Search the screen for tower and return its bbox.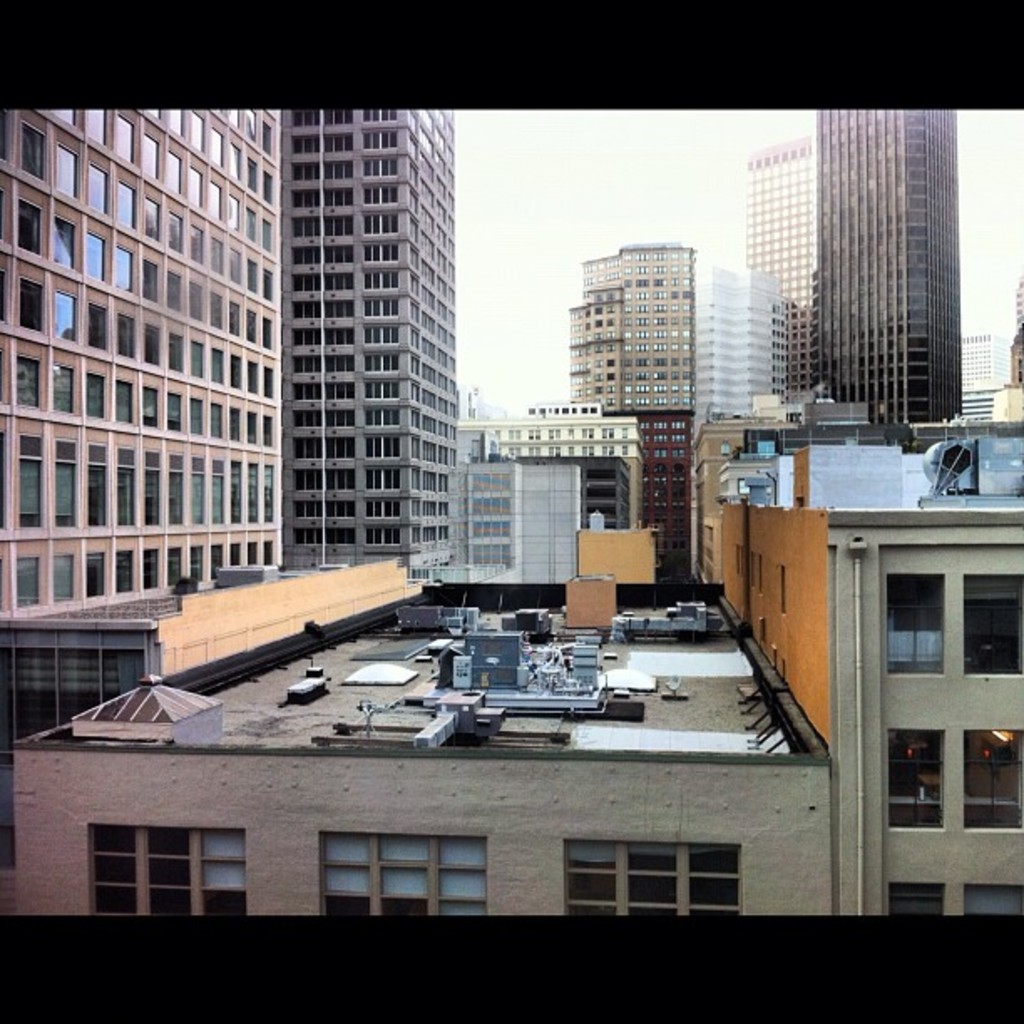
Found: 750, 147, 817, 395.
